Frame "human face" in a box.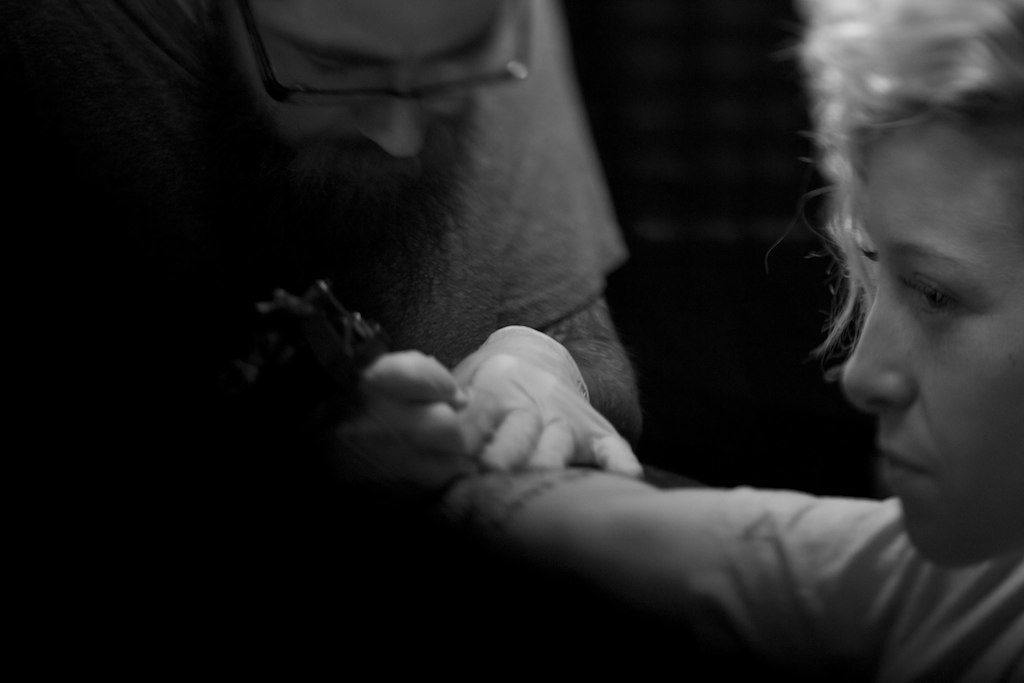
BBox(844, 128, 1023, 579).
